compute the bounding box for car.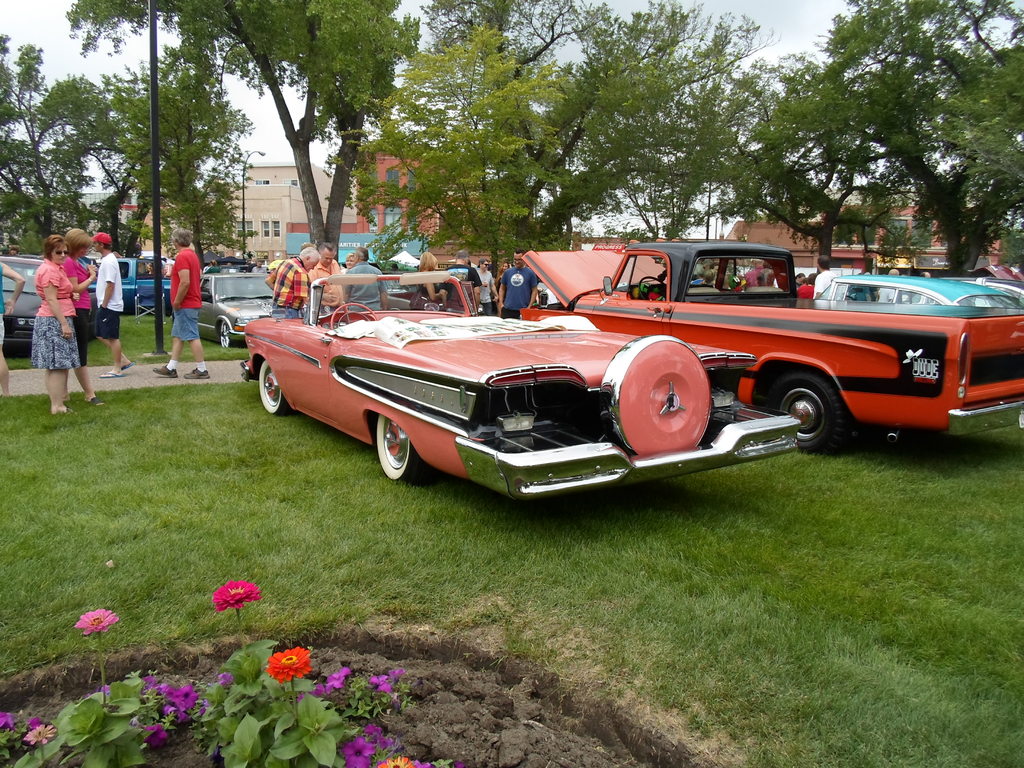
box=[236, 249, 1015, 509].
